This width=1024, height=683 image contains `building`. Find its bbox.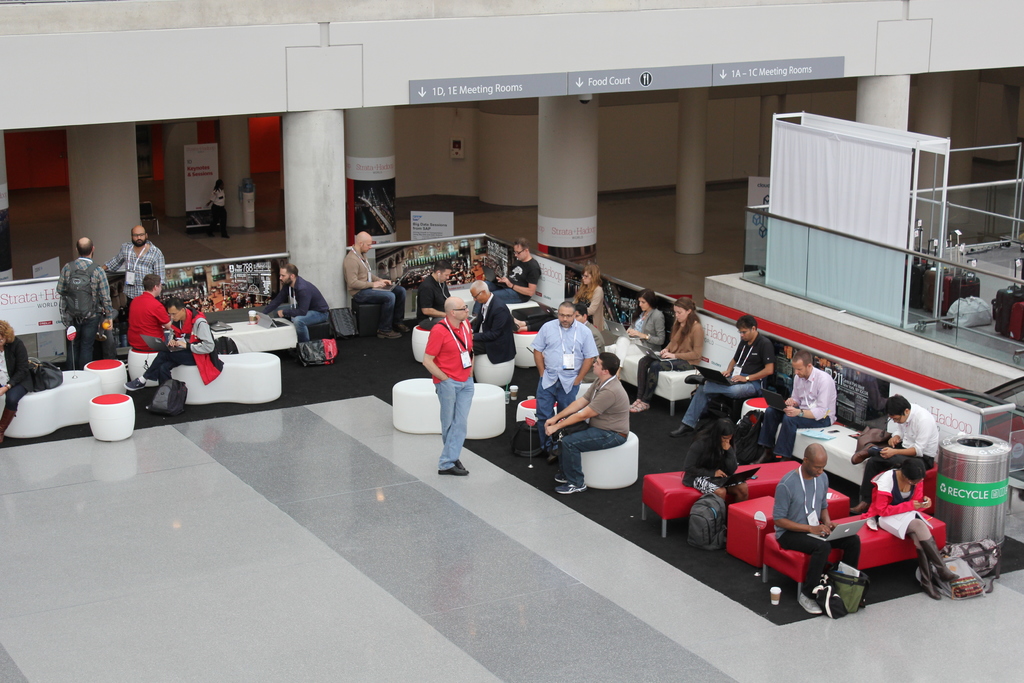
0 0 1023 682.
